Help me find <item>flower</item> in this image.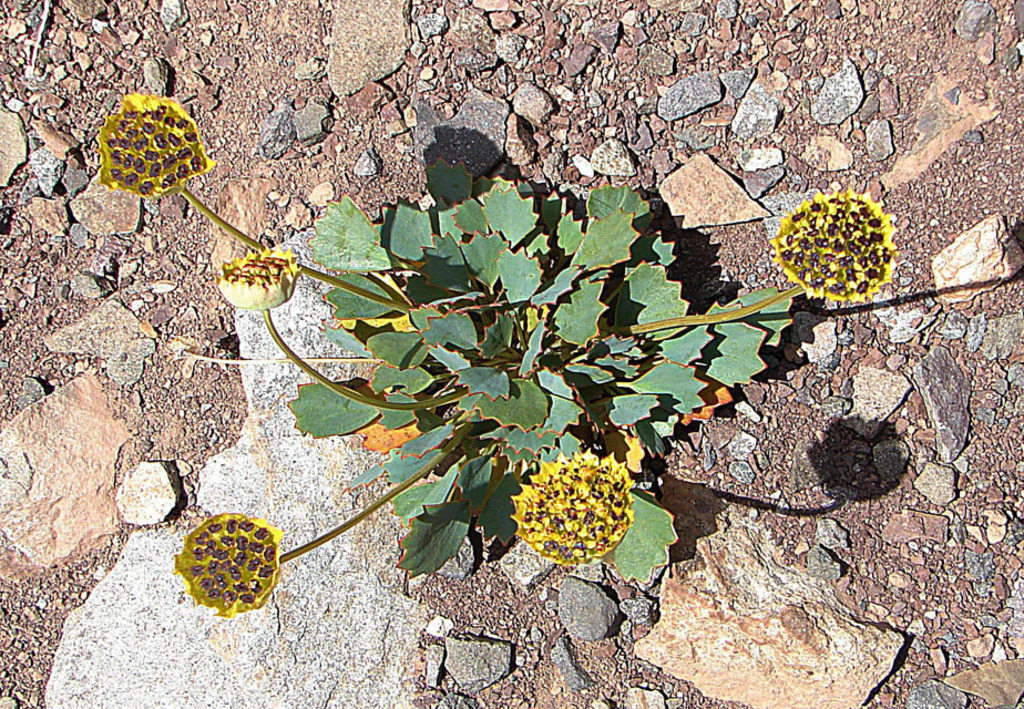
Found it: left=514, top=451, right=636, bottom=564.
